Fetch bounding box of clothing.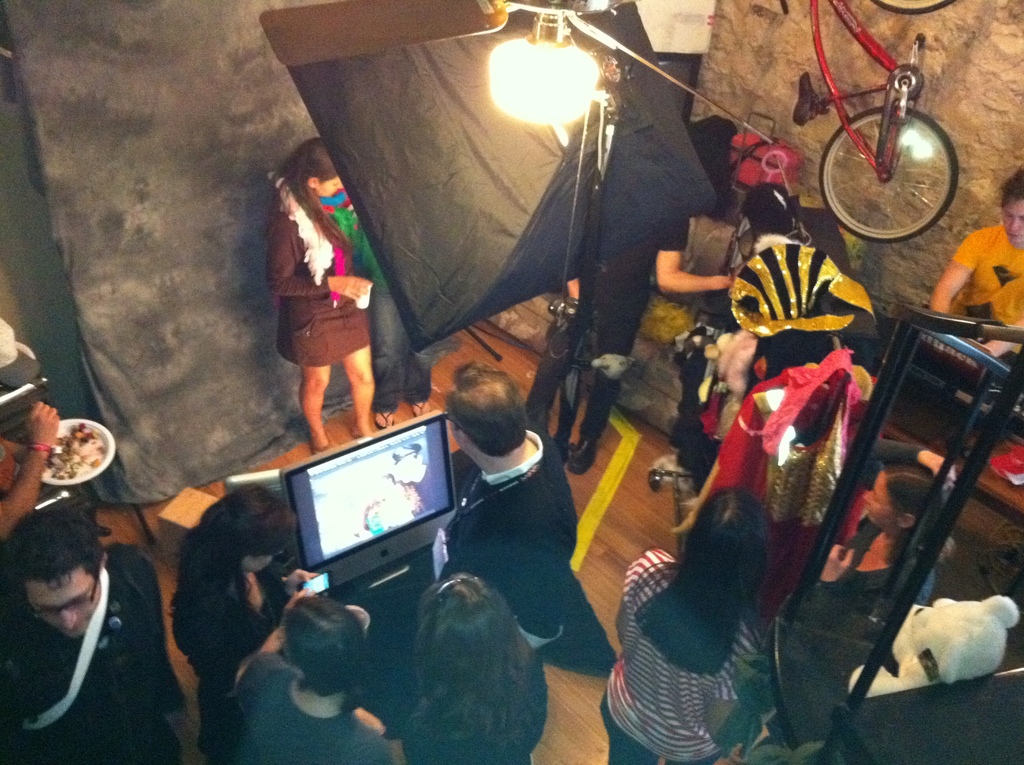
Bbox: detection(418, 440, 587, 636).
